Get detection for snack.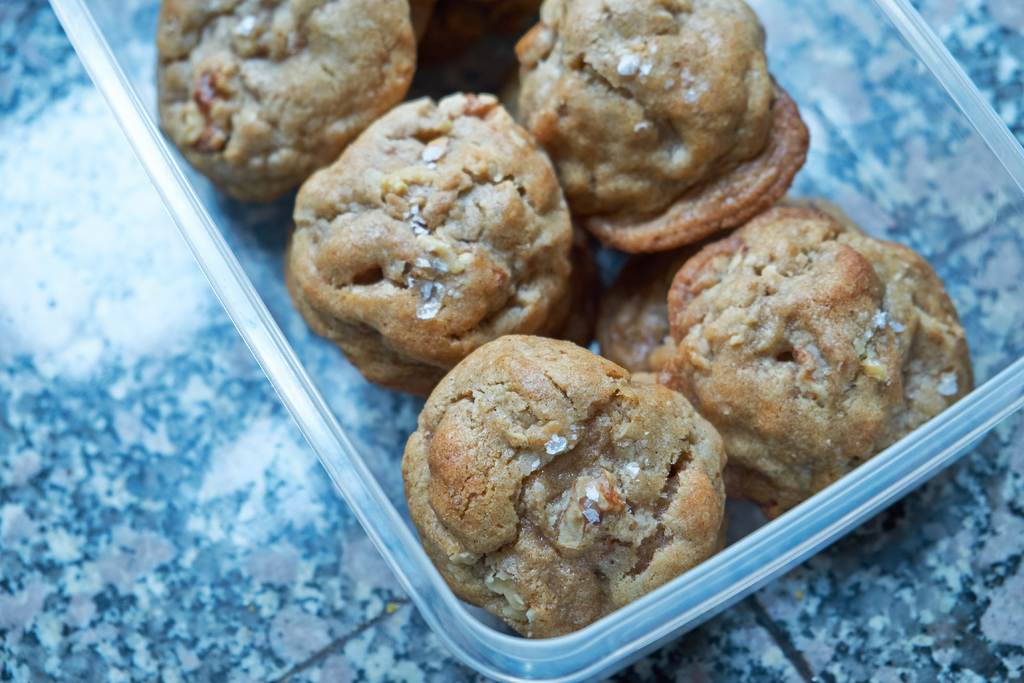
Detection: box=[404, 331, 729, 633].
